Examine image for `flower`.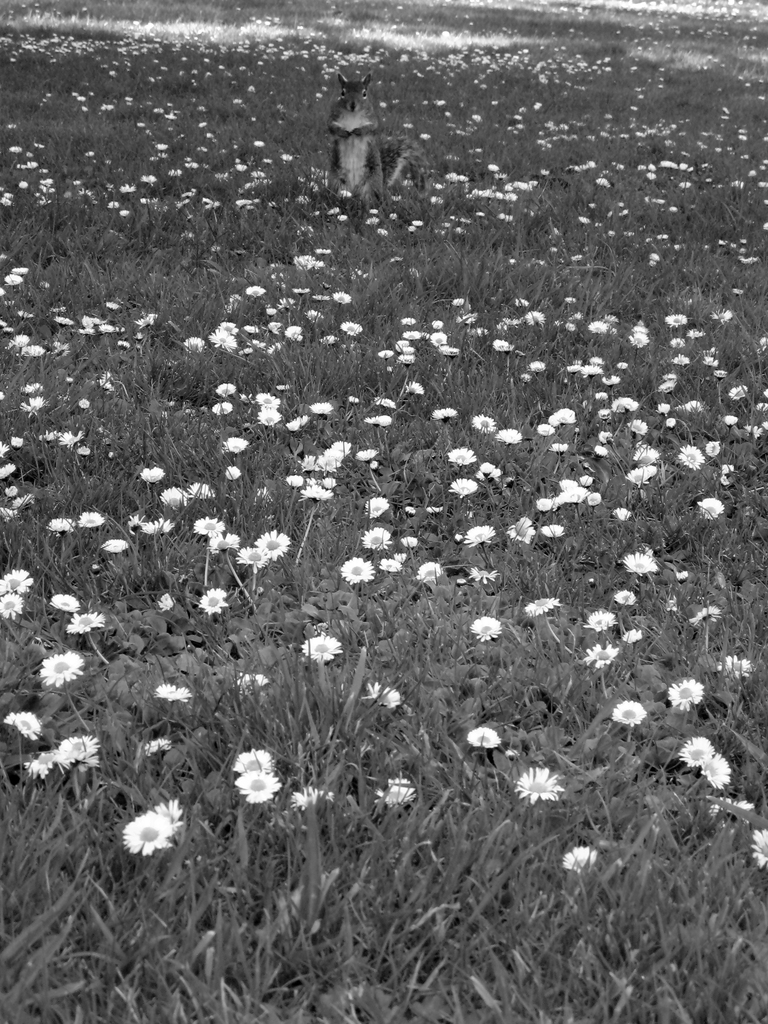
Examination result: select_region(198, 589, 230, 615).
